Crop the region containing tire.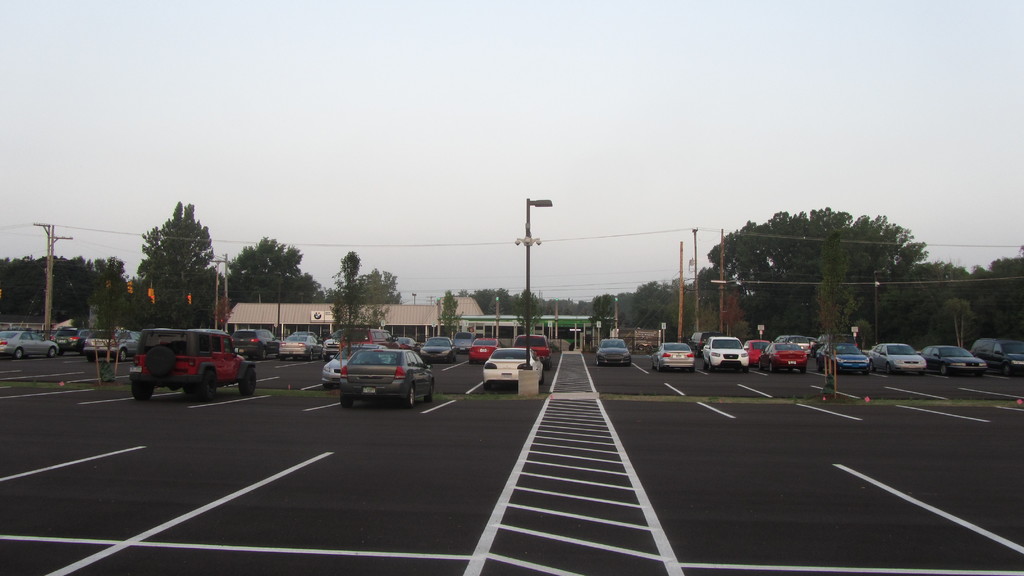
Crop region: BBox(321, 383, 332, 387).
